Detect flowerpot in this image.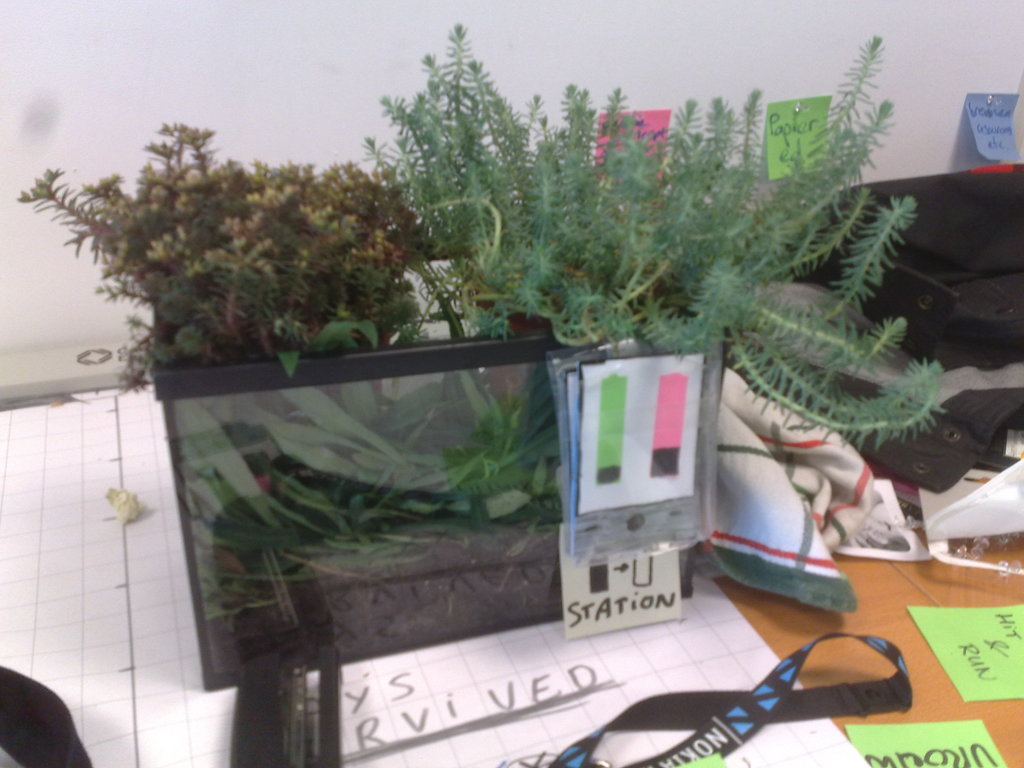
Detection: detection(477, 265, 634, 407).
